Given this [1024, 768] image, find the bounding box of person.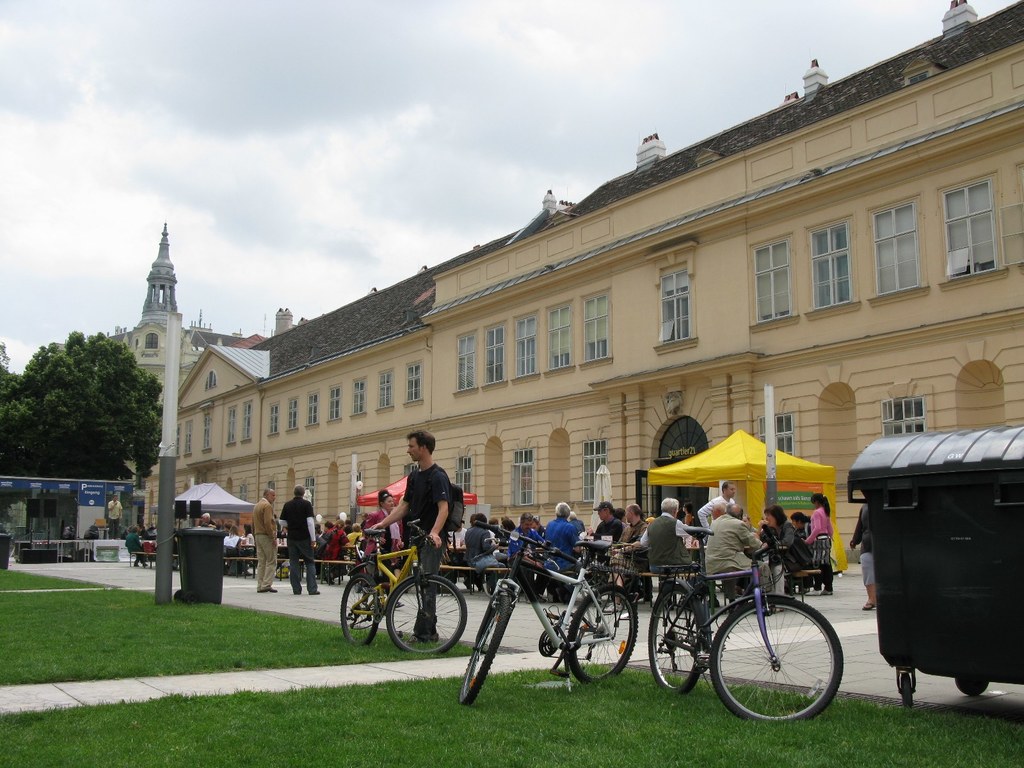
[542, 502, 584, 600].
